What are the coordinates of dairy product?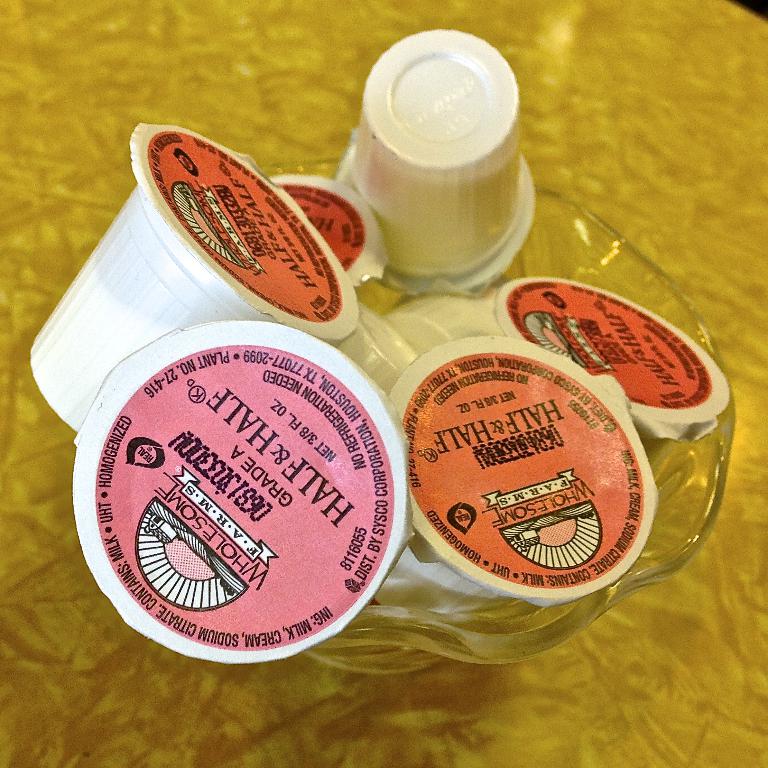
<region>49, 170, 240, 447</region>.
